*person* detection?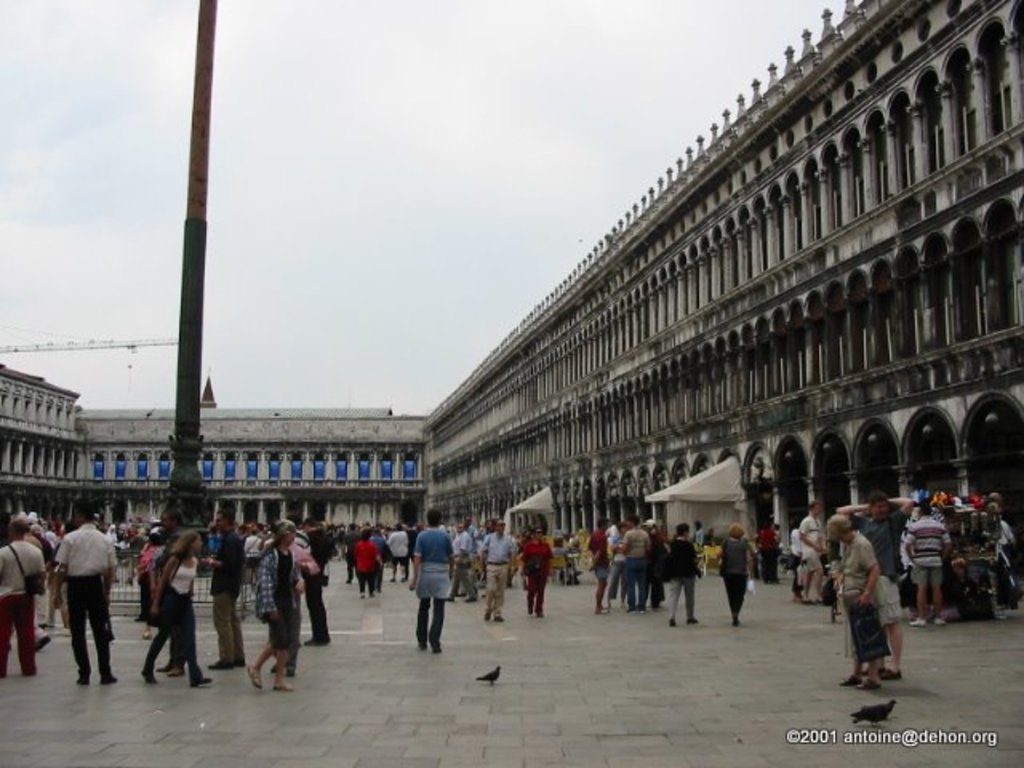
locate(666, 522, 698, 626)
